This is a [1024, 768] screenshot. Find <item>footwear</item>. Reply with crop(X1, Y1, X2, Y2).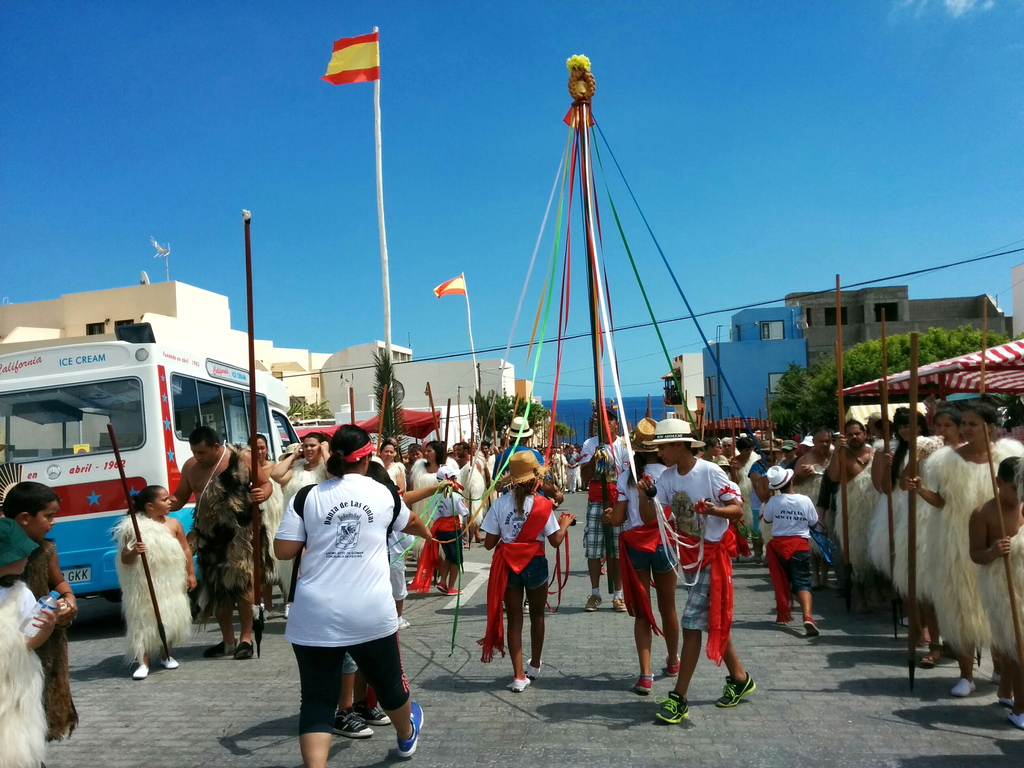
crop(262, 607, 275, 616).
